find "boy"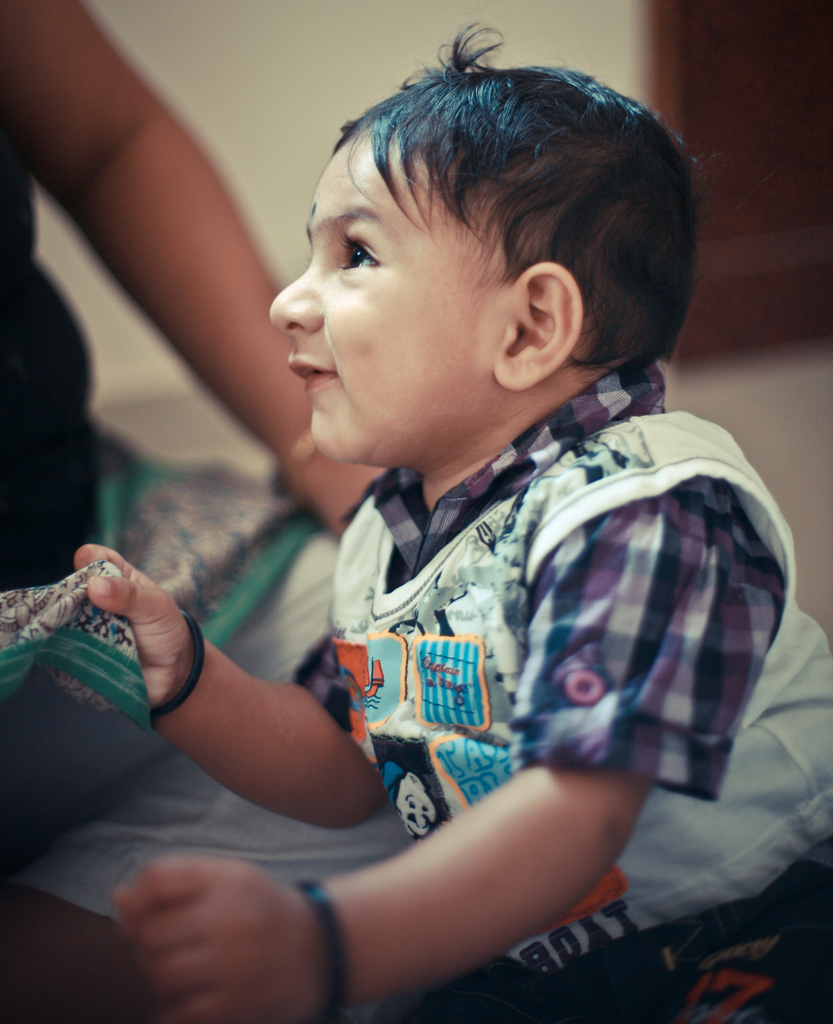
crop(75, 29, 832, 1023)
